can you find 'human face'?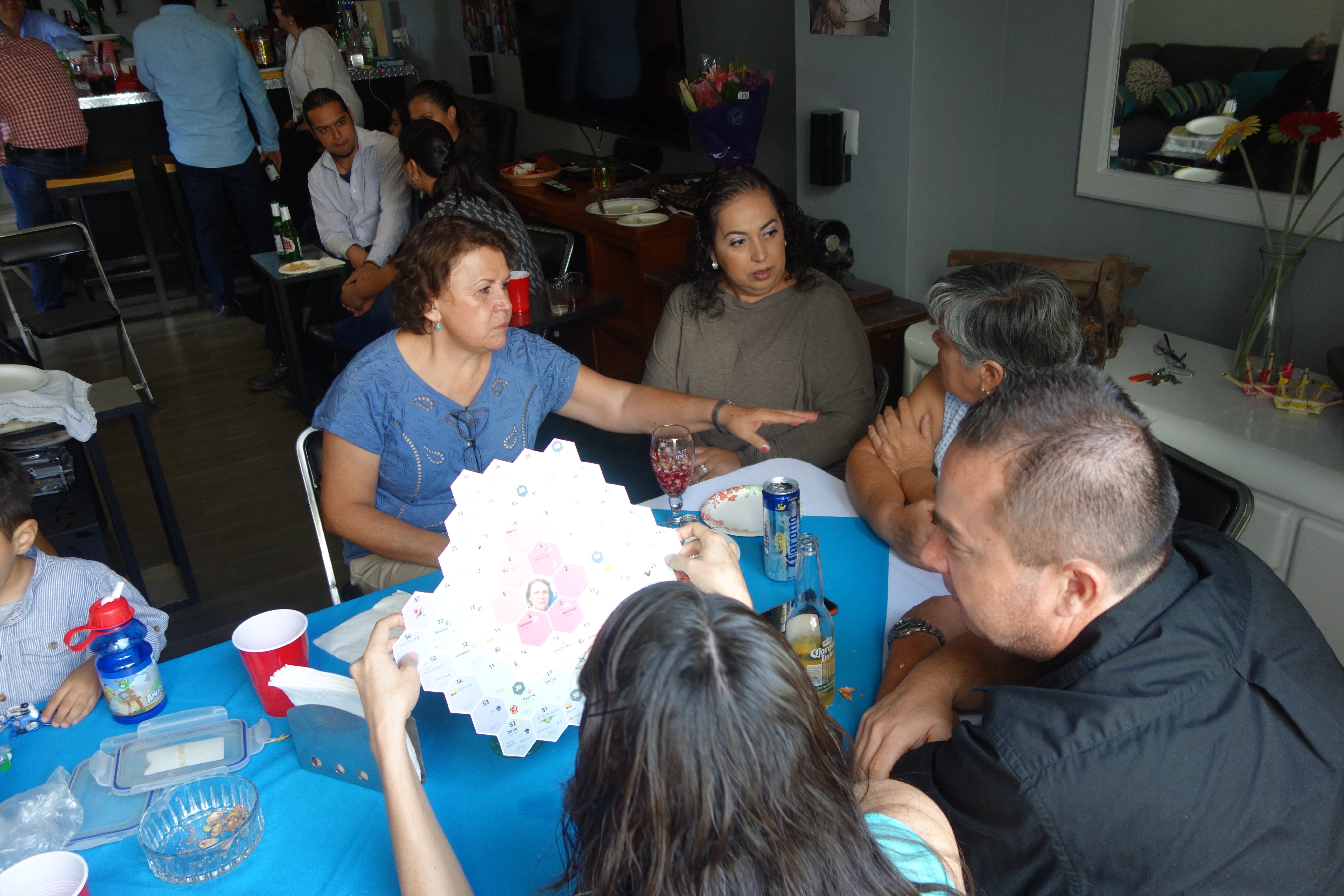
Yes, bounding box: left=76, top=25, right=87, bottom=39.
